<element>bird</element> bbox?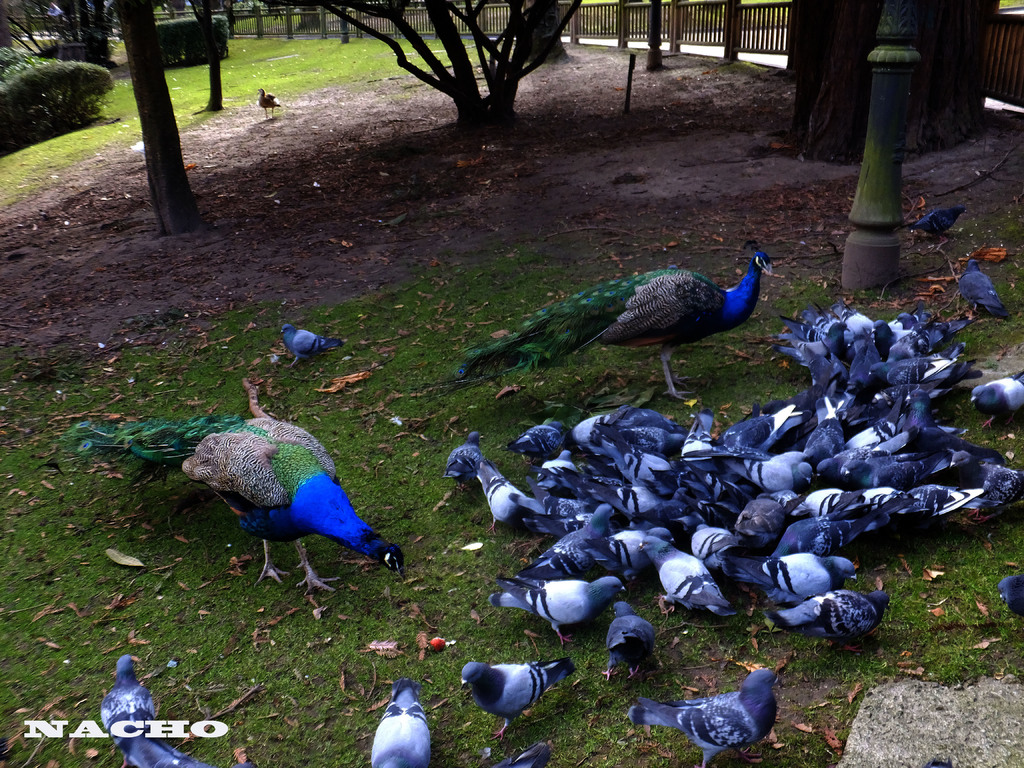
bbox=(371, 671, 432, 767)
